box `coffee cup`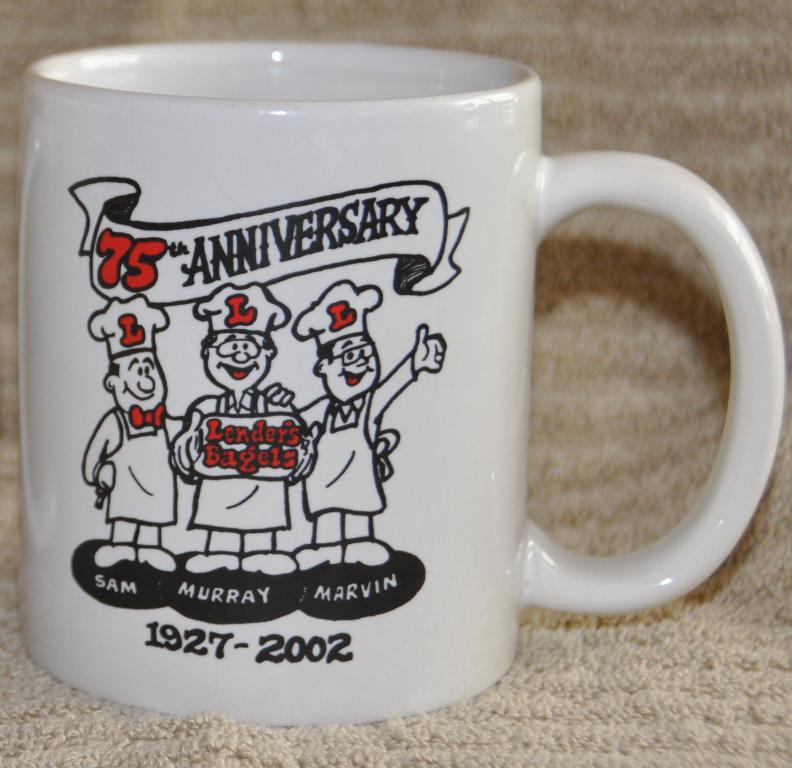
15, 37, 783, 727
